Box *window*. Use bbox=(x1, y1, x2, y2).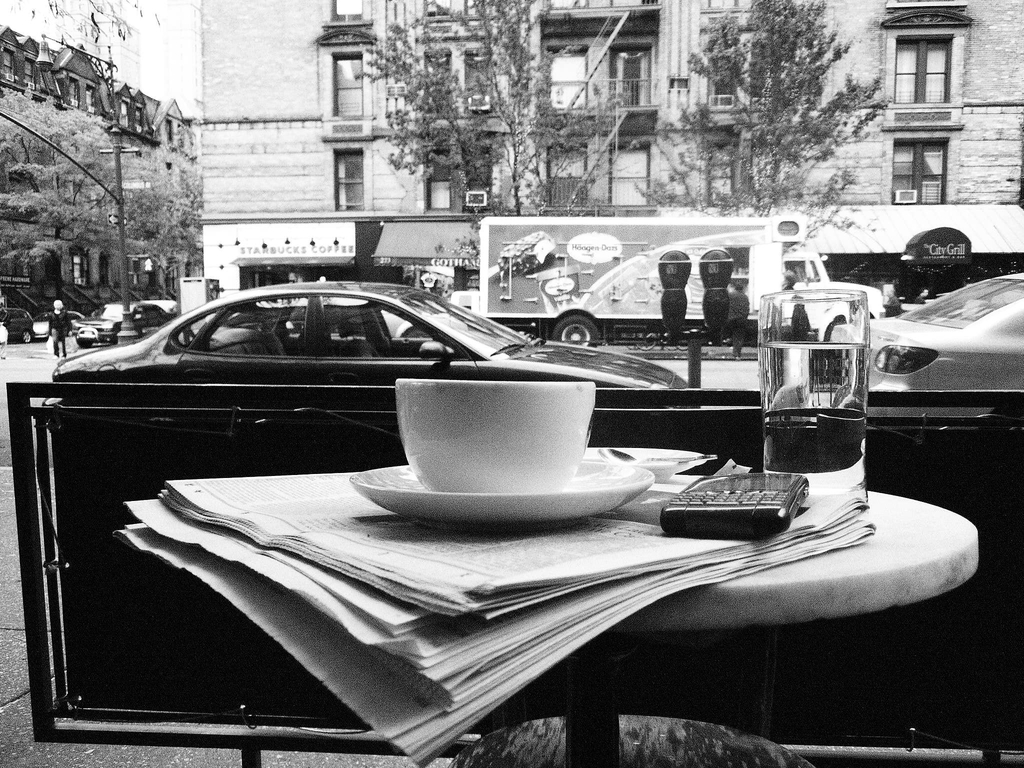
bbox=(422, 23, 484, 126).
